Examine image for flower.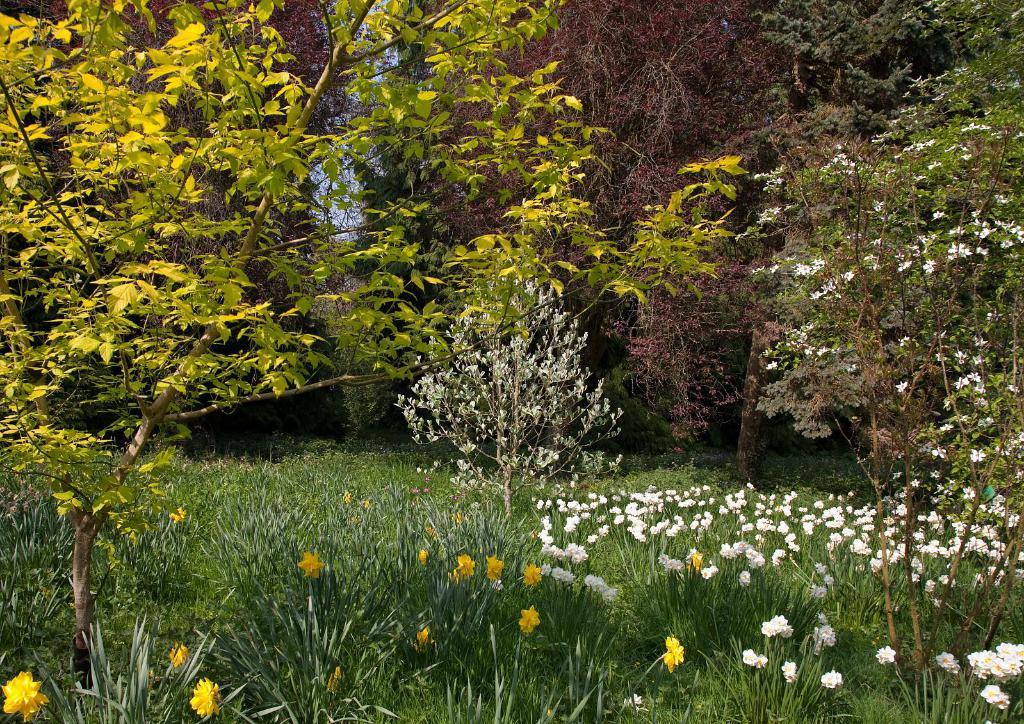
Examination result: rect(598, 523, 607, 538).
